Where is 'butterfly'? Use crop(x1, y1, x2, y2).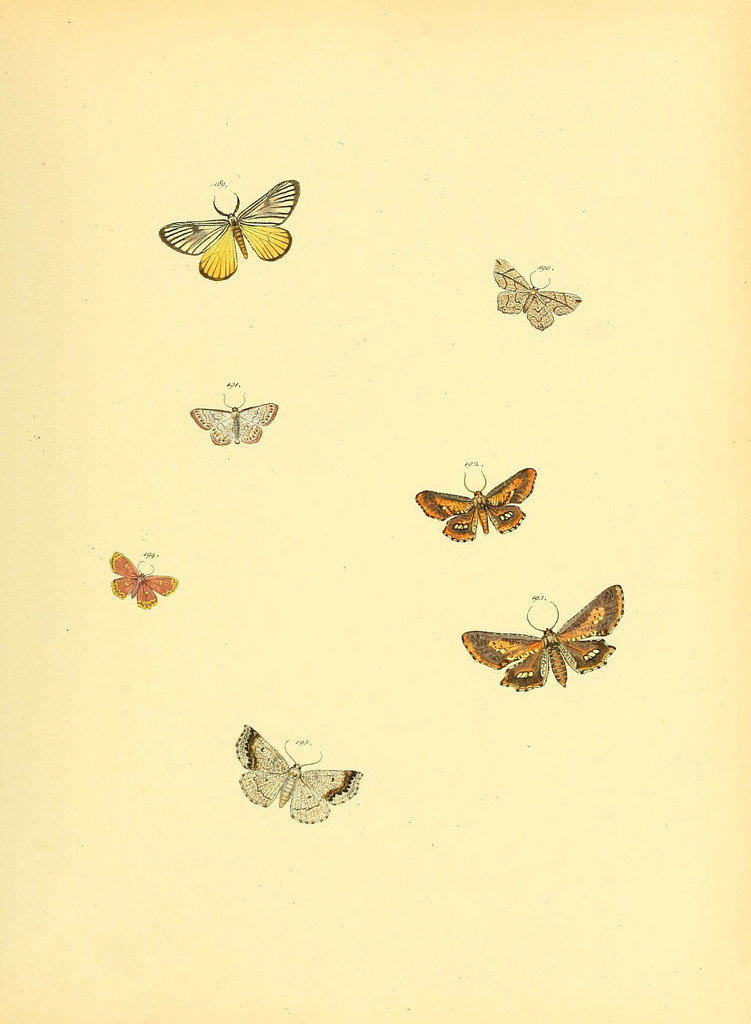
crop(496, 253, 586, 333).
